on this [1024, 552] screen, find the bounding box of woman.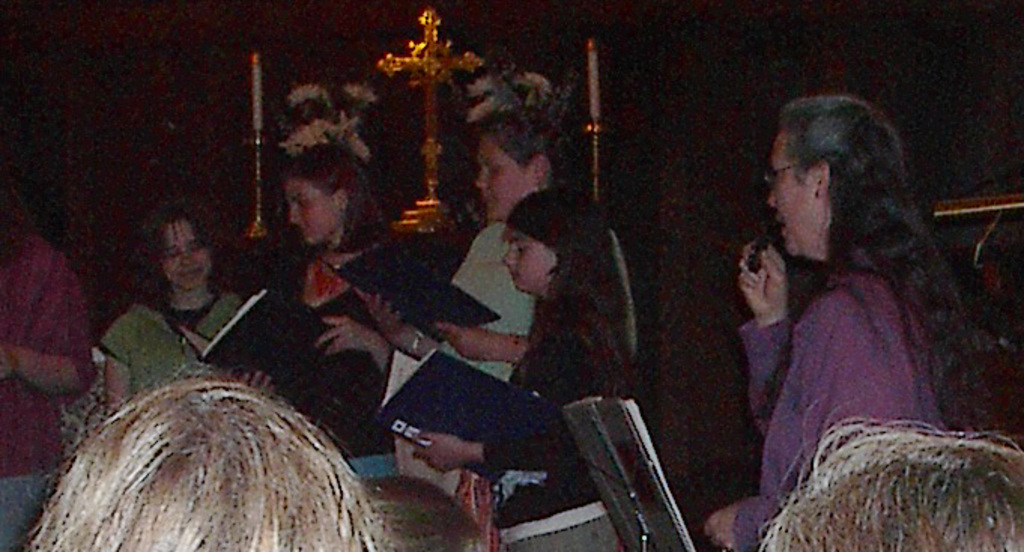
Bounding box: [414,187,645,550].
